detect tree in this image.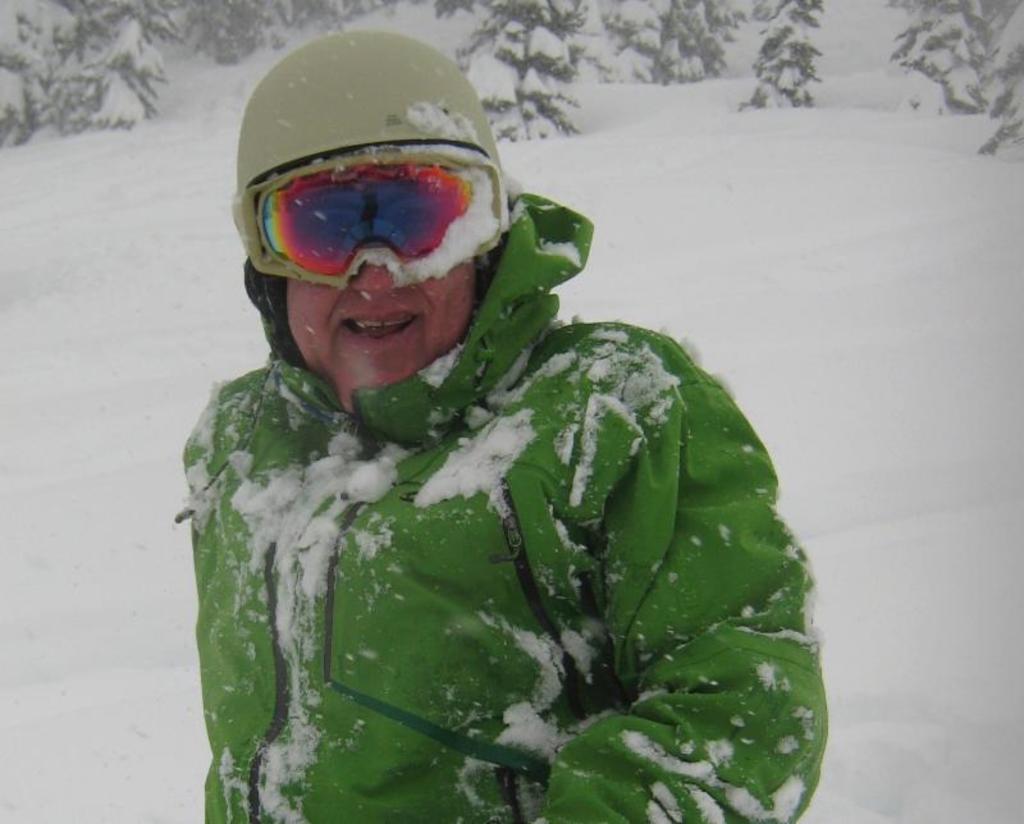
Detection: (448, 0, 589, 146).
